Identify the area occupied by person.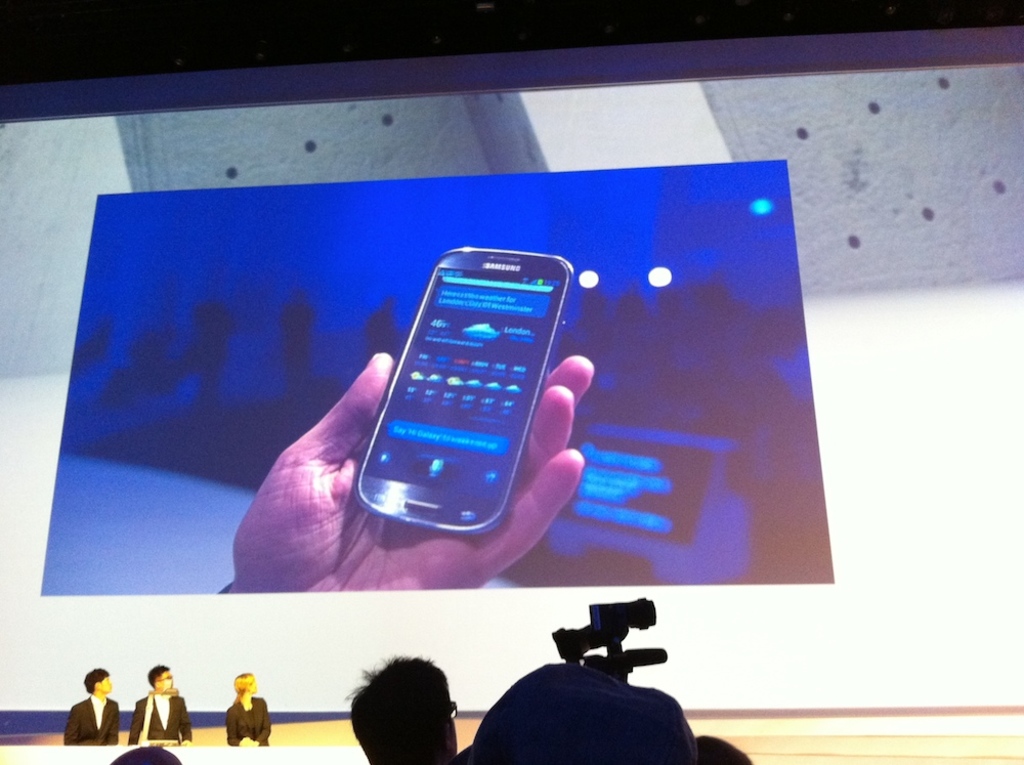
Area: bbox=(110, 742, 183, 764).
